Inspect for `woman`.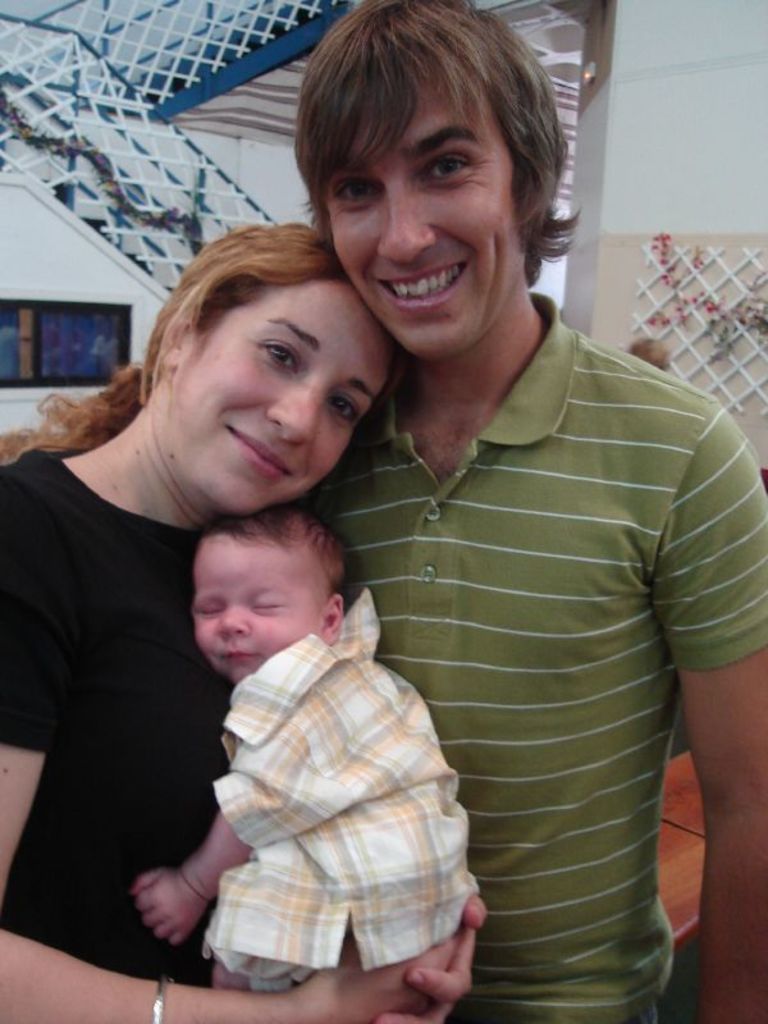
Inspection: detection(72, 184, 493, 1023).
